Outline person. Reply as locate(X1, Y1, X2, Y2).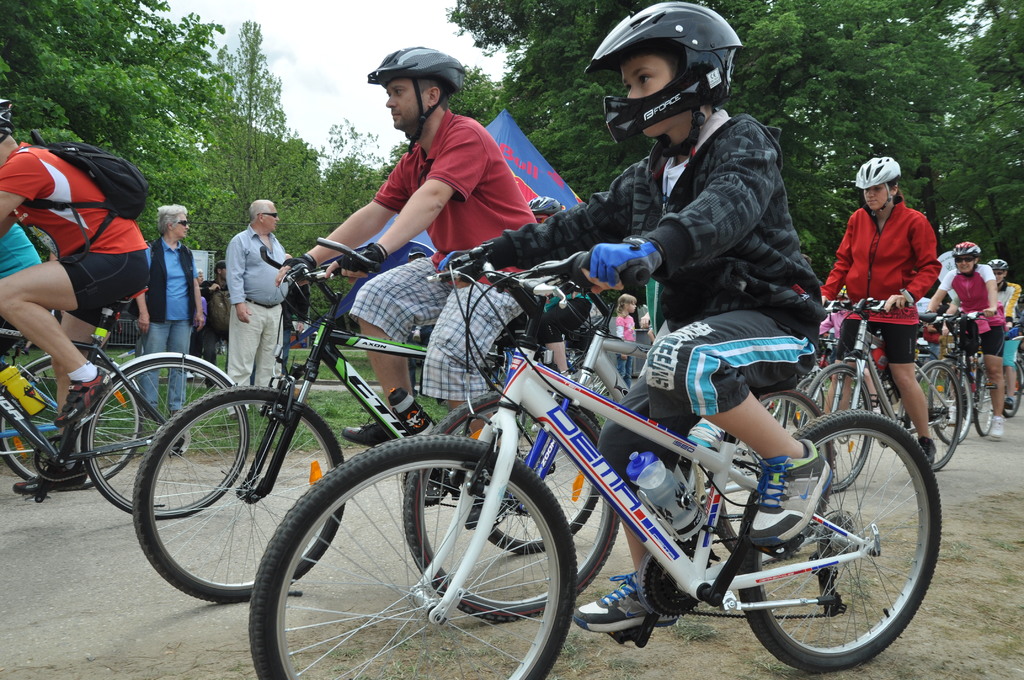
locate(926, 241, 1012, 442).
